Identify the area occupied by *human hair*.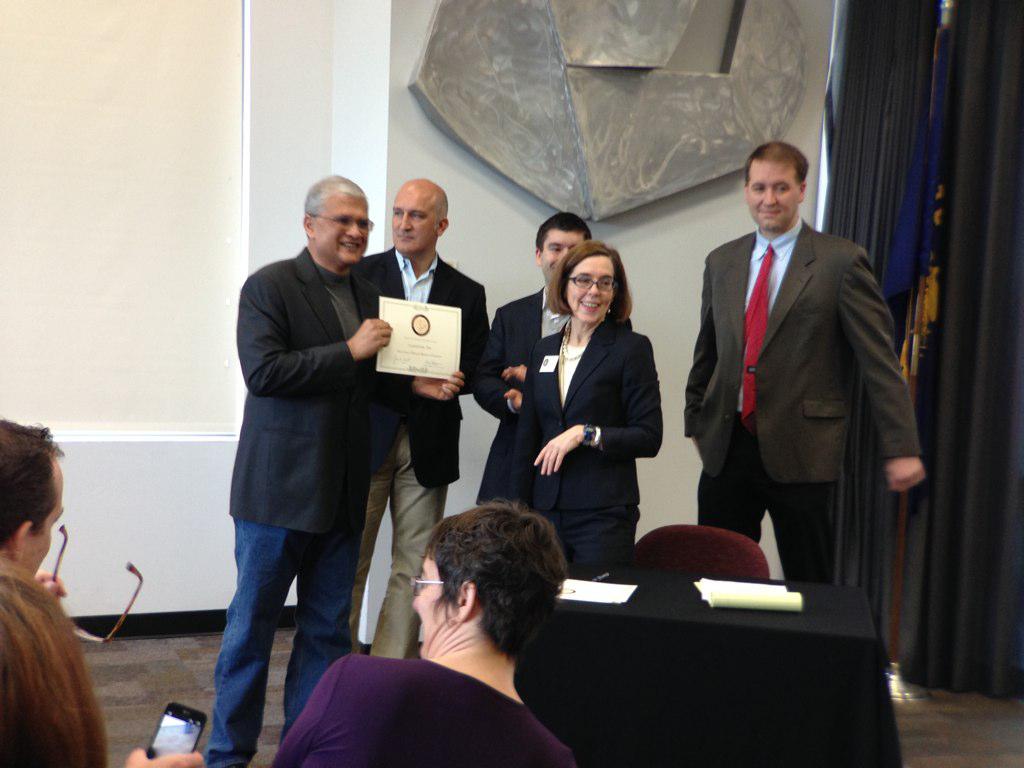
Area: {"x1": 404, "y1": 510, "x2": 562, "y2": 684}.
